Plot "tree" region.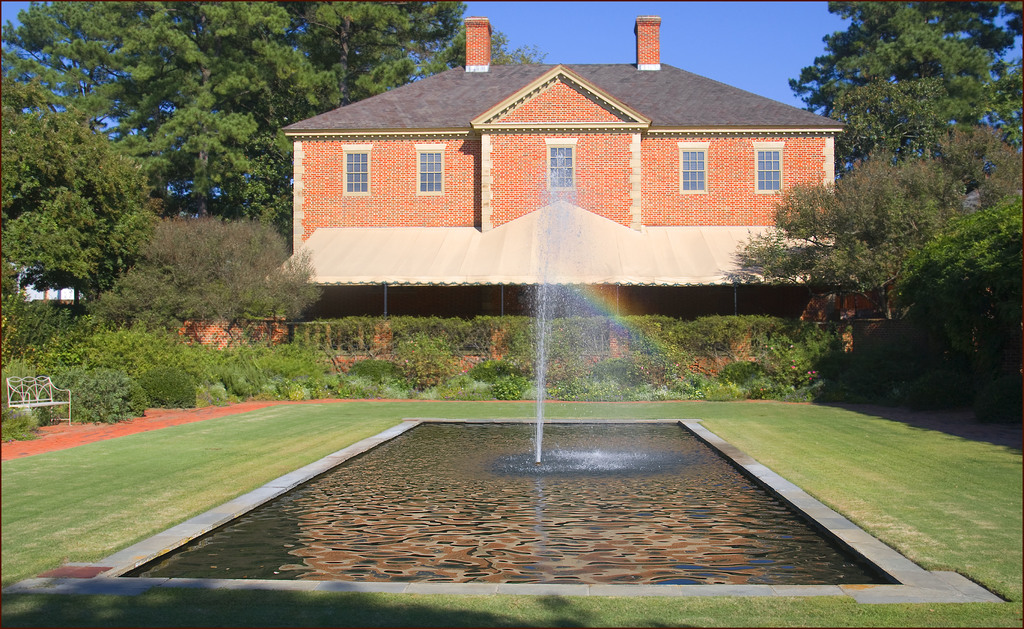
Plotted at [left=0, top=0, right=477, bottom=224].
